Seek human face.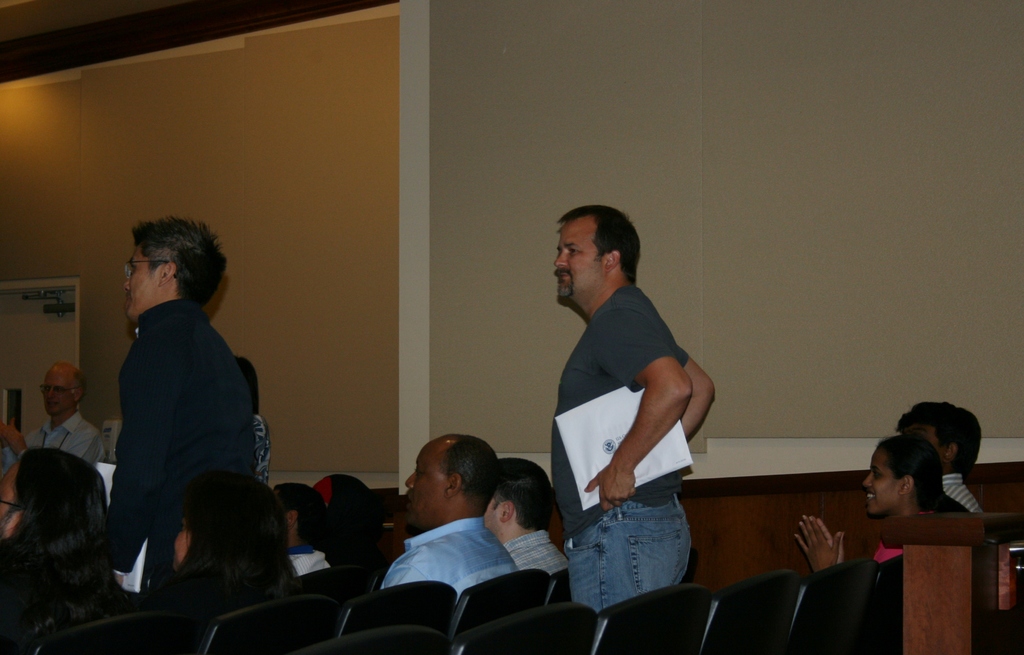
<box>404,441,445,520</box>.
